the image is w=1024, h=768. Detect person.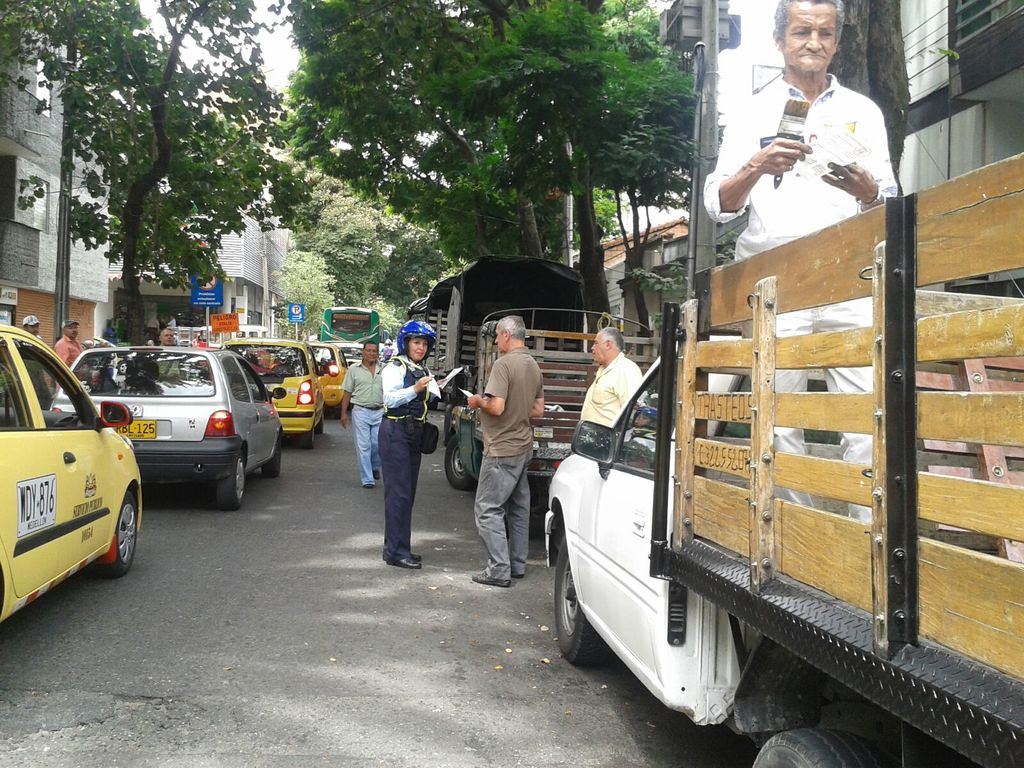
Detection: left=19, top=312, right=47, bottom=387.
